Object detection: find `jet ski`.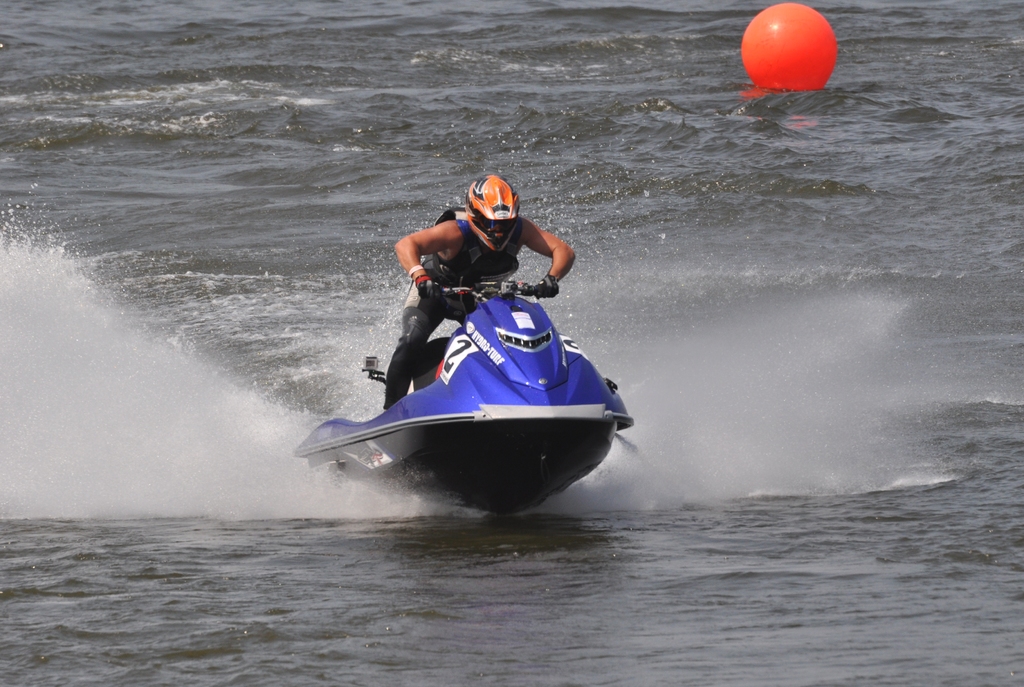
<box>288,278,634,515</box>.
